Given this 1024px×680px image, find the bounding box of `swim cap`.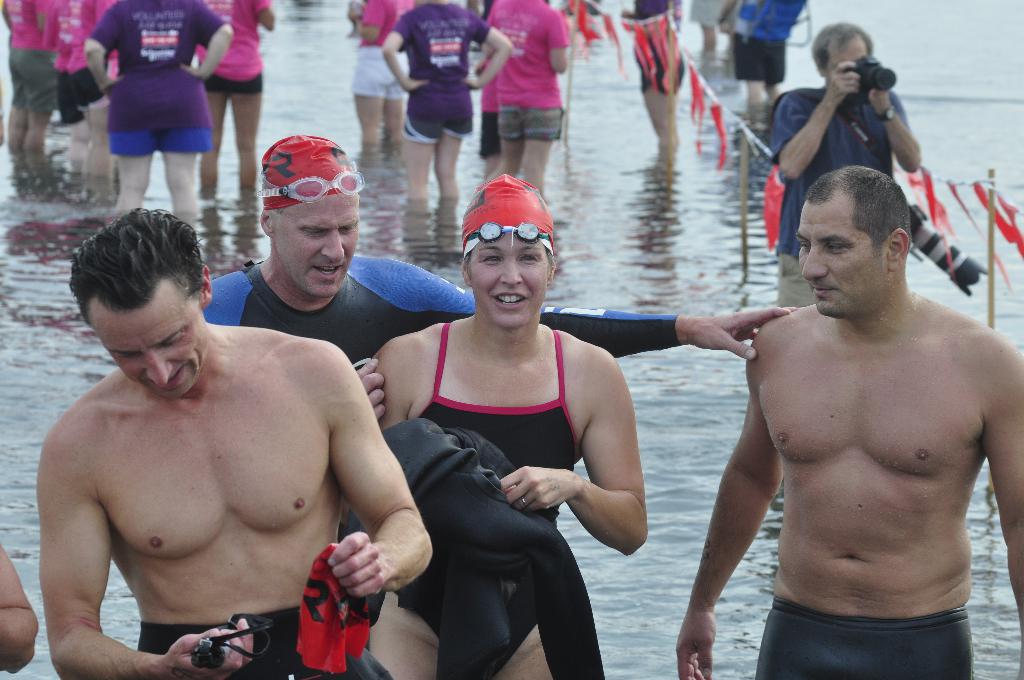
bbox=(257, 129, 364, 209).
